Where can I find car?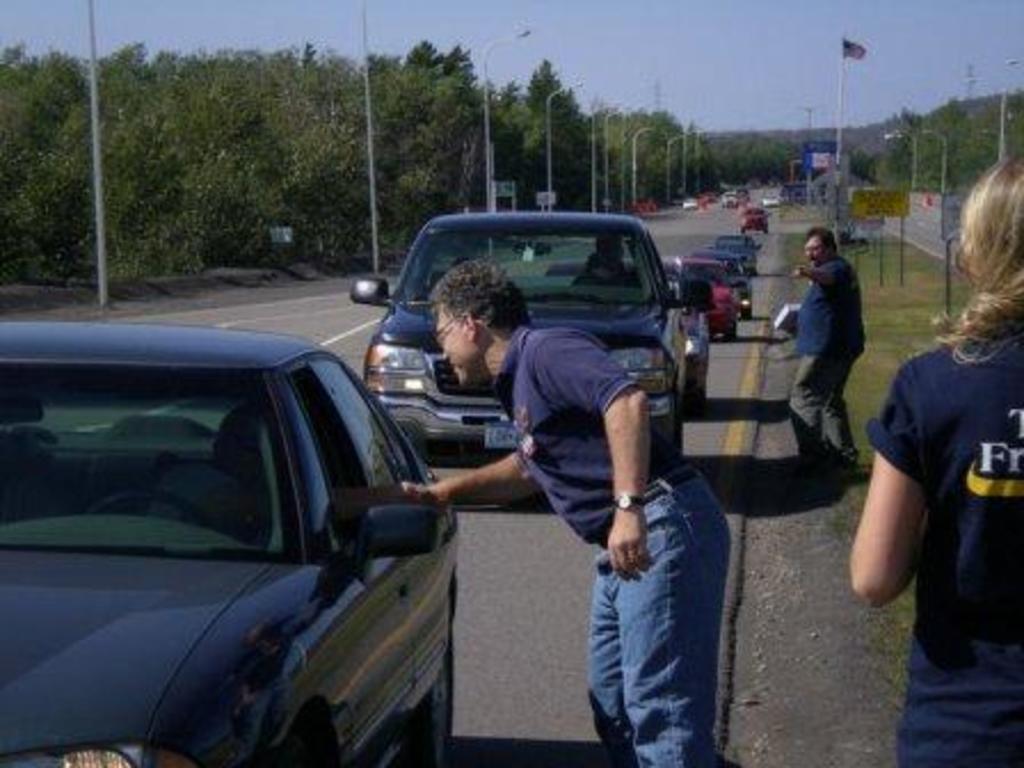
You can find it at 0, 313, 464, 766.
